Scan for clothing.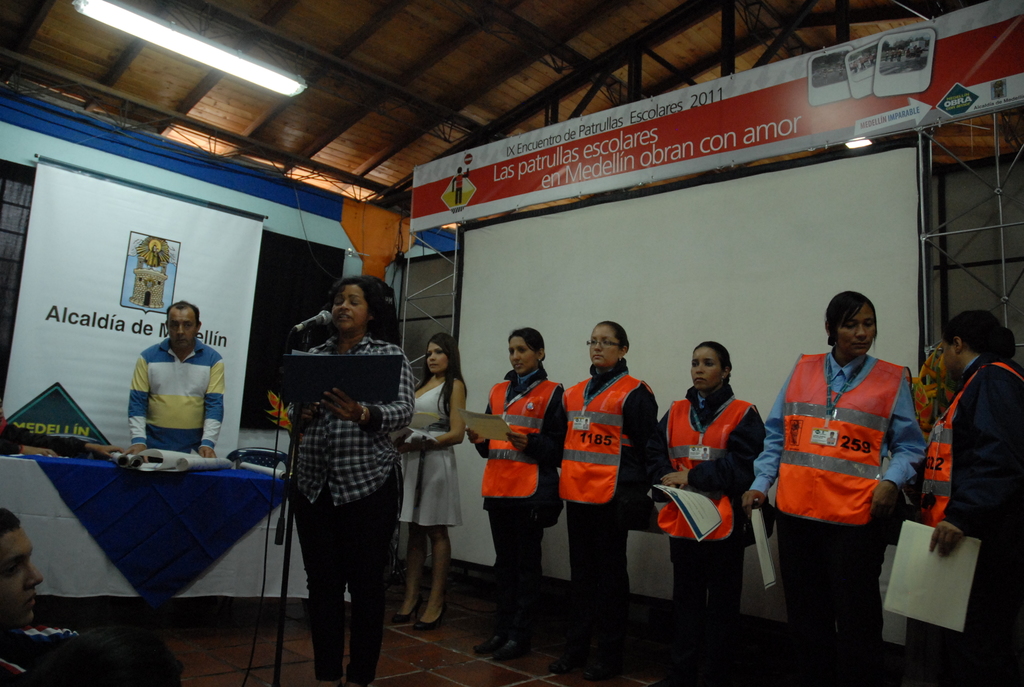
Scan result: 483 367 562 594.
